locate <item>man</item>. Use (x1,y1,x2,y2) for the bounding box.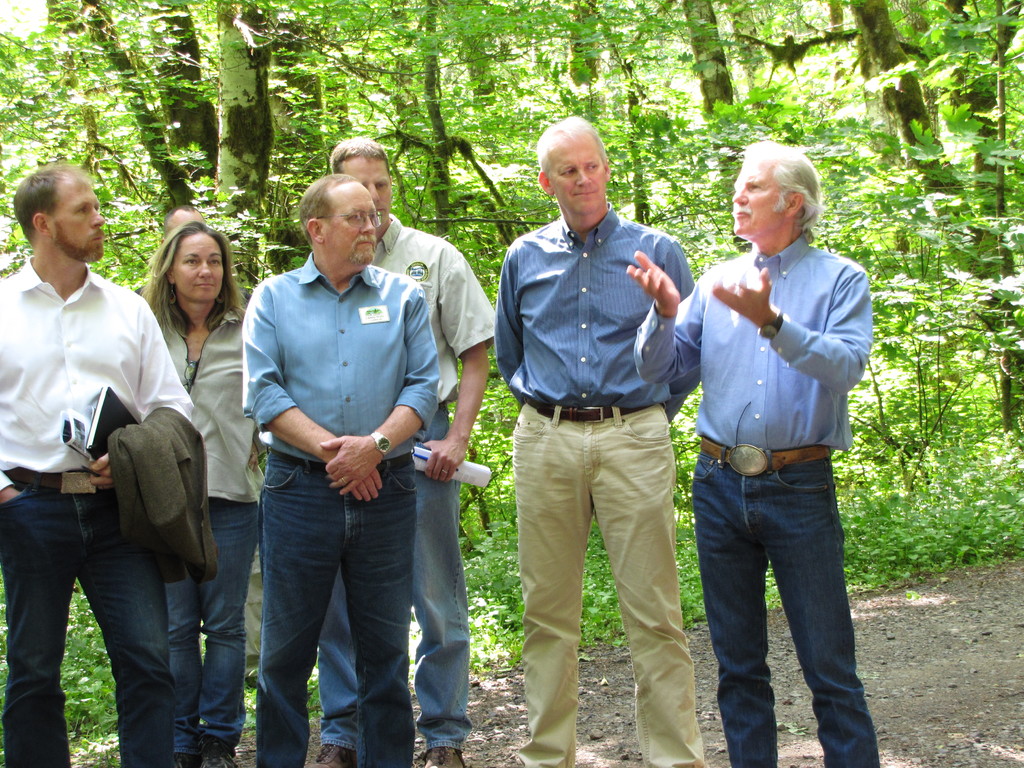
(323,135,493,767).
